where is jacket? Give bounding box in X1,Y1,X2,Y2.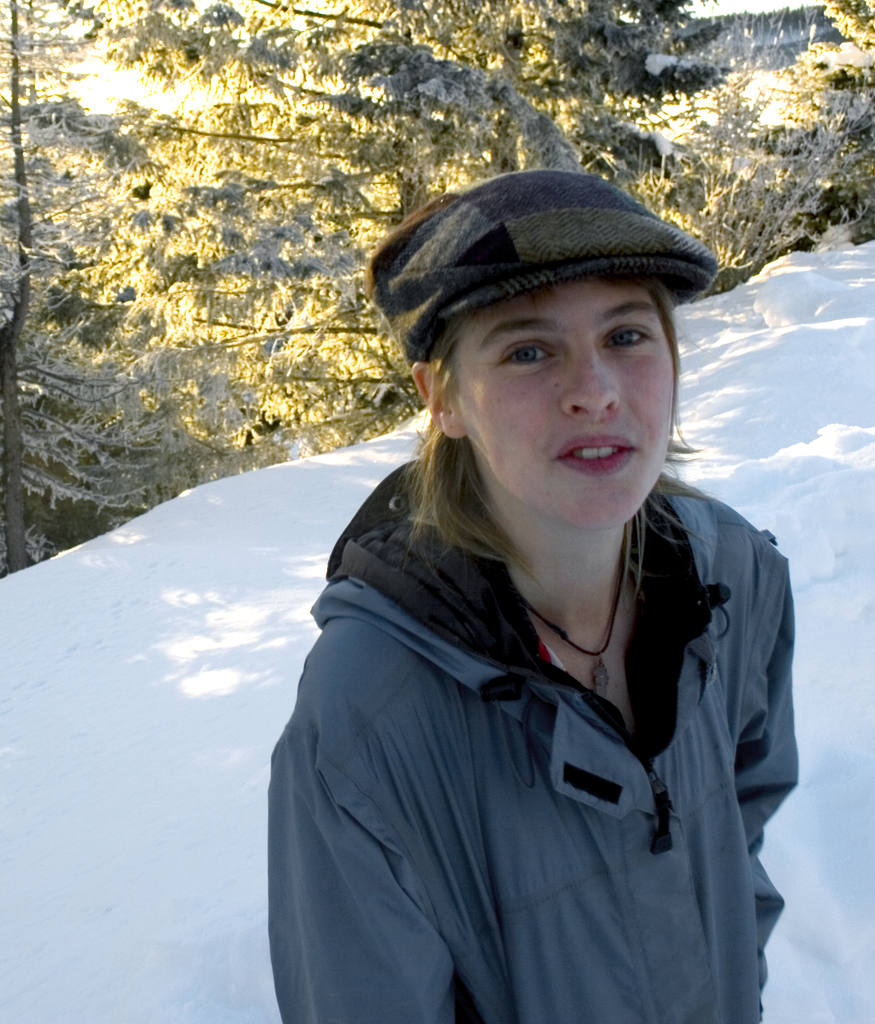
249,457,856,998.
